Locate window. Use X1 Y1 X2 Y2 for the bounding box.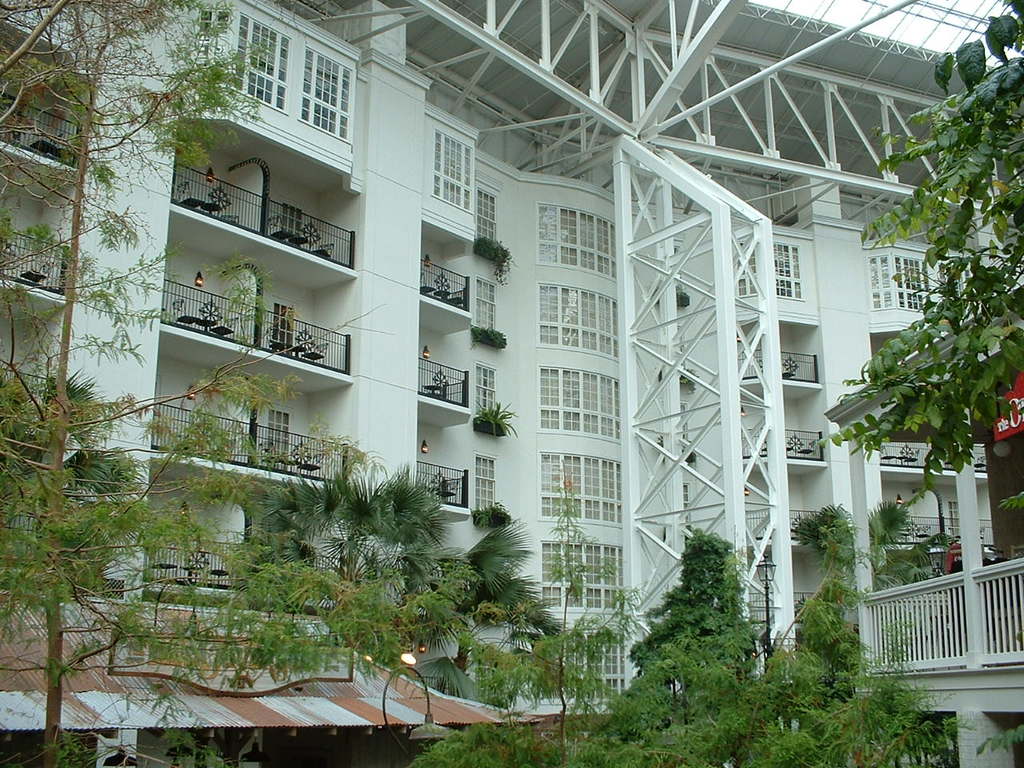
300 46 349 137.
